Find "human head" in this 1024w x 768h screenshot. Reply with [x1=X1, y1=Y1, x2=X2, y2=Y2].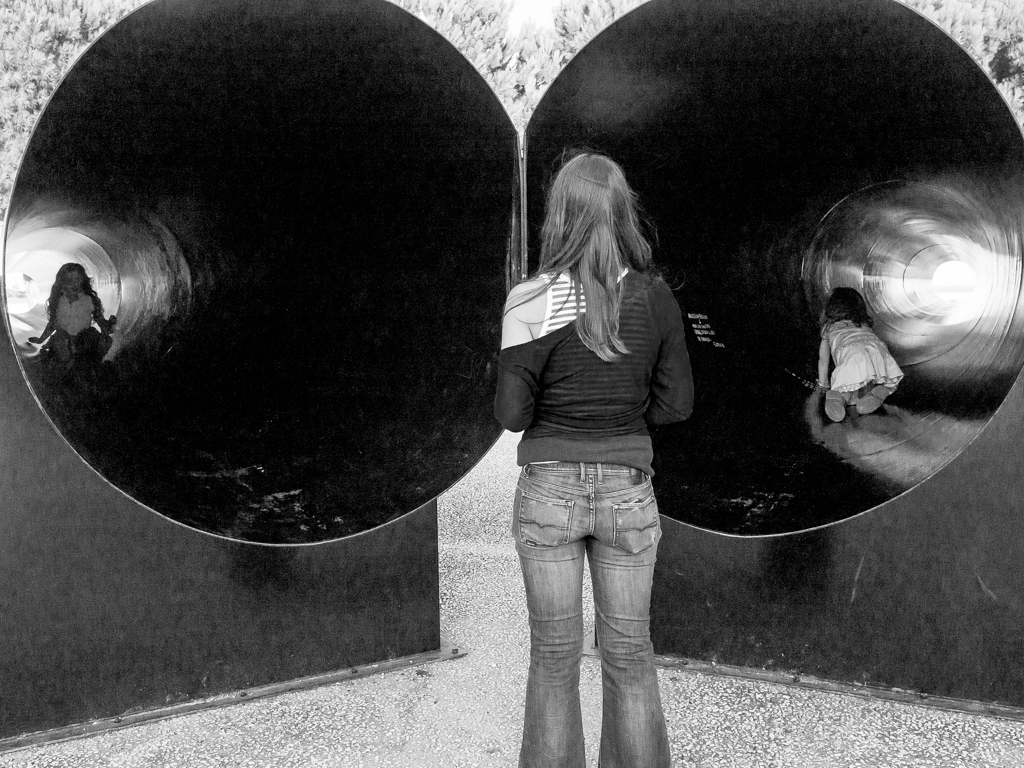
[x1=827, y1=289, x2=870, y2=324].
